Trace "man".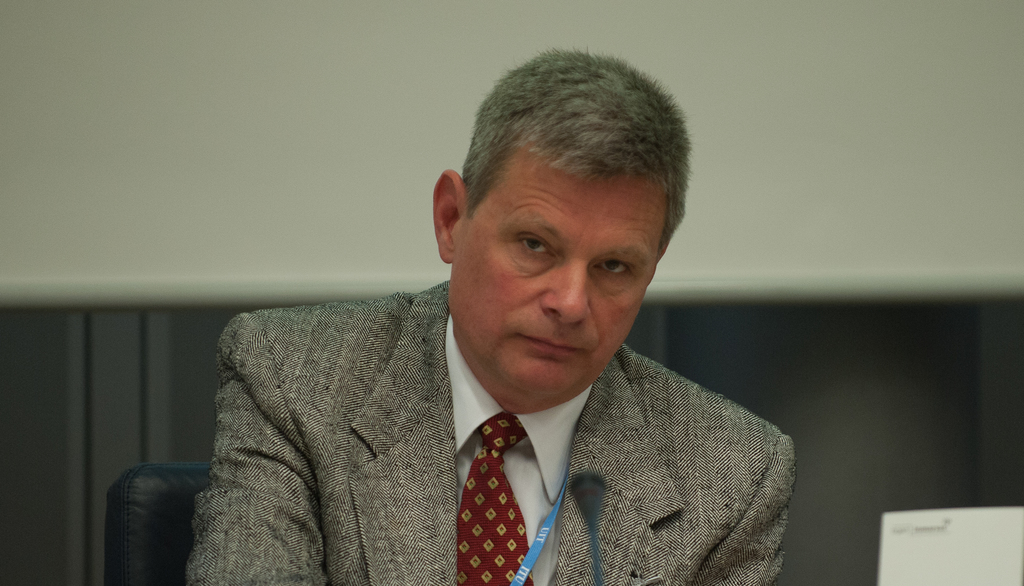
Traced to (141,62,839,573).
